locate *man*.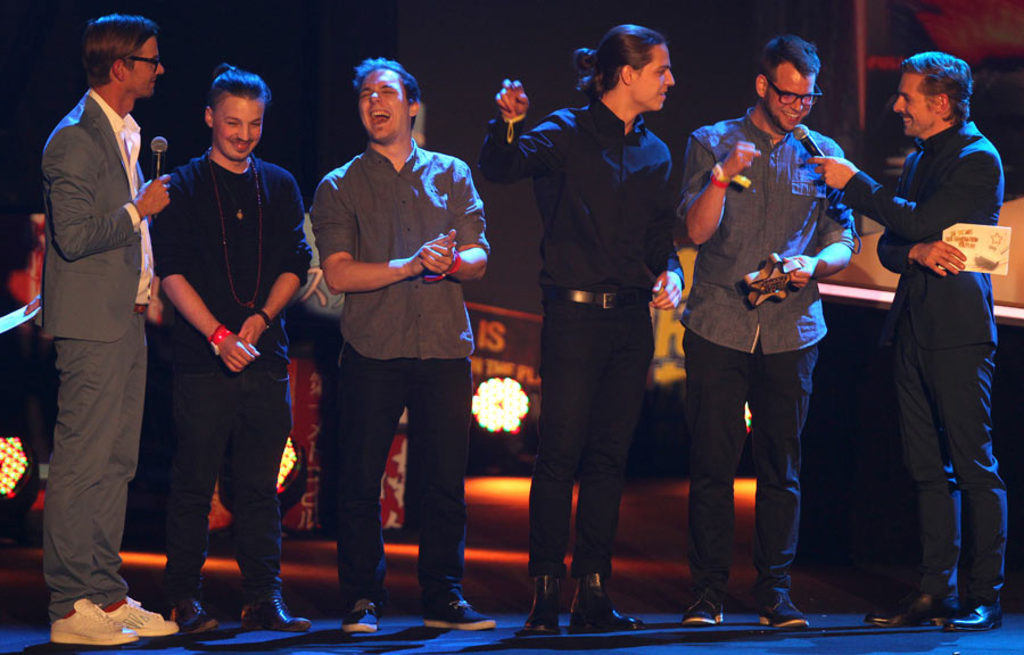
Bounding box: rect(144, 64, 313, 641).
